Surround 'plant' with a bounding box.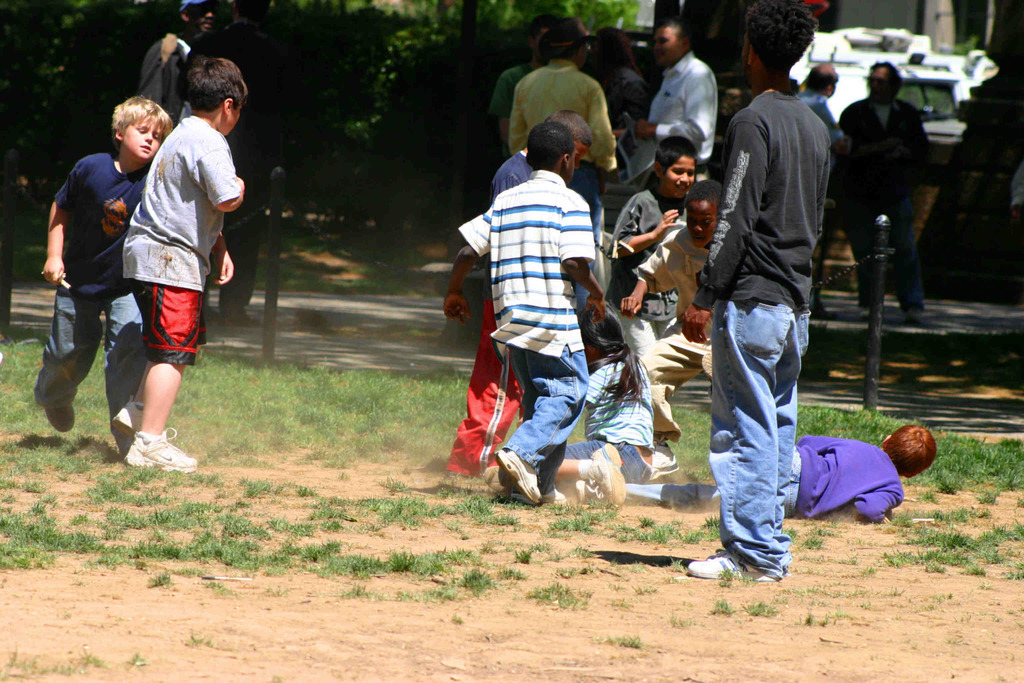
select_region(572, 539, 594, 559).
